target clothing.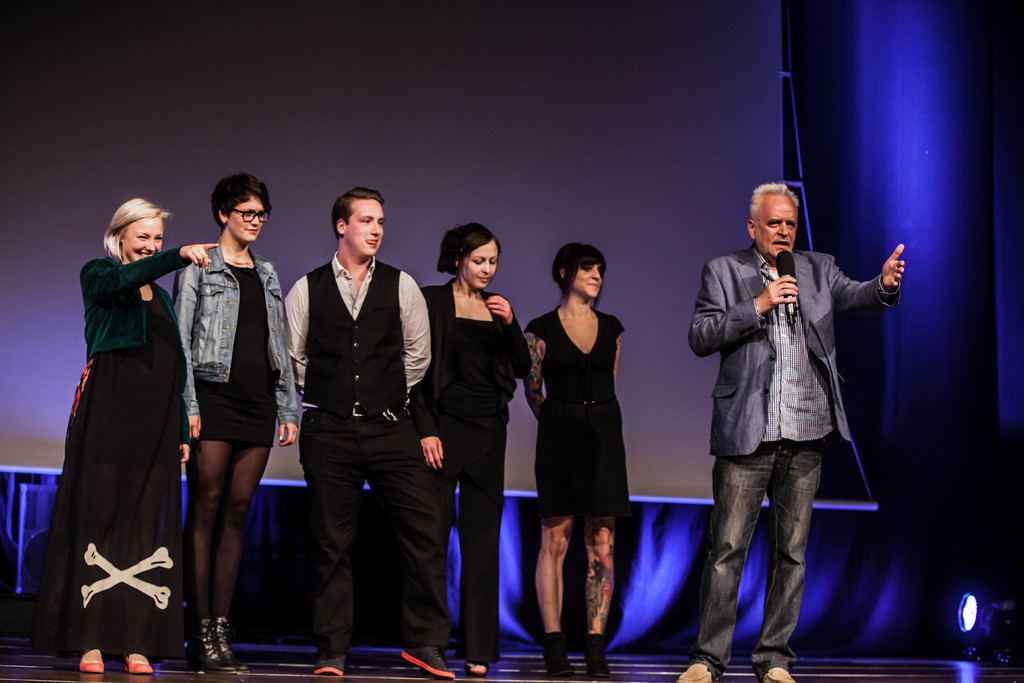
Target region: (410, 276, 534, 664).
